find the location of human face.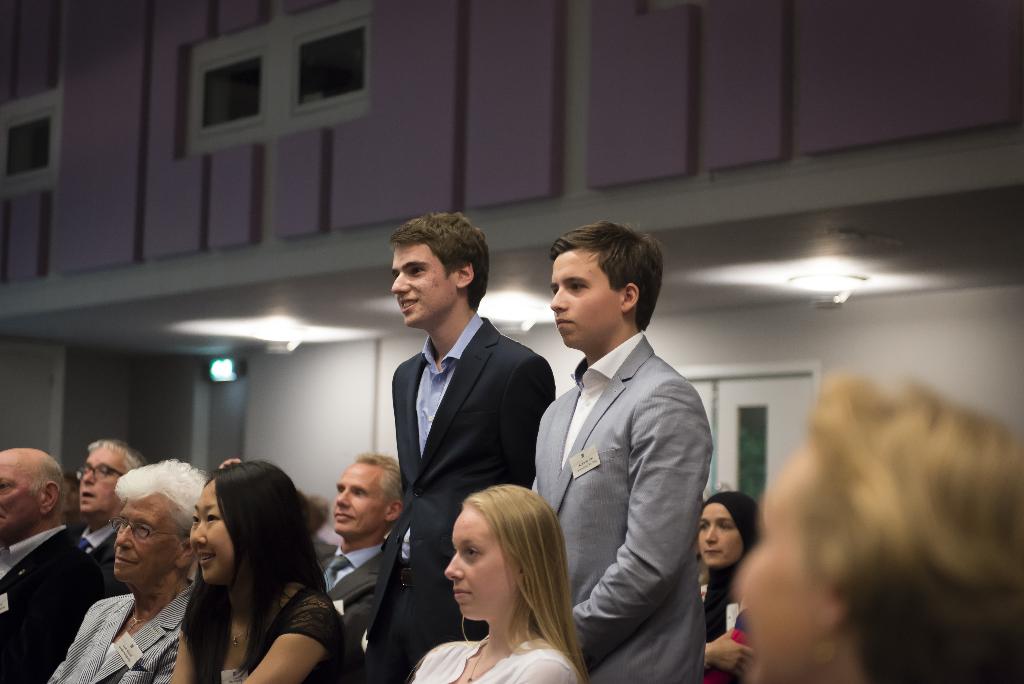
Location: [390, 241, 456, 325].
